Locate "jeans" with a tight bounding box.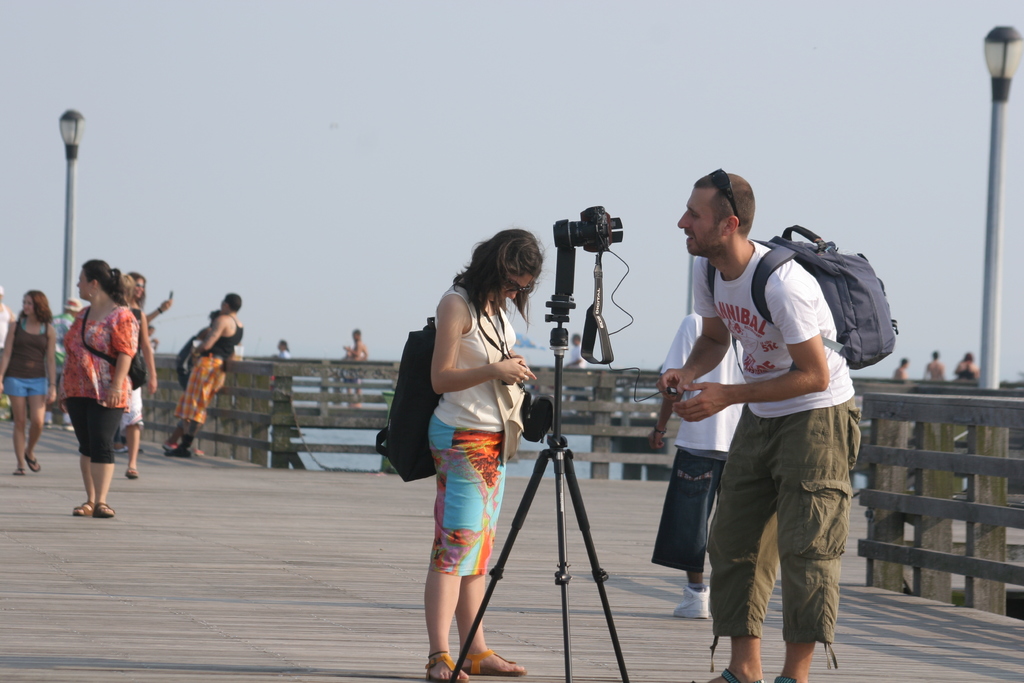
[650, 450, 730, 579].
